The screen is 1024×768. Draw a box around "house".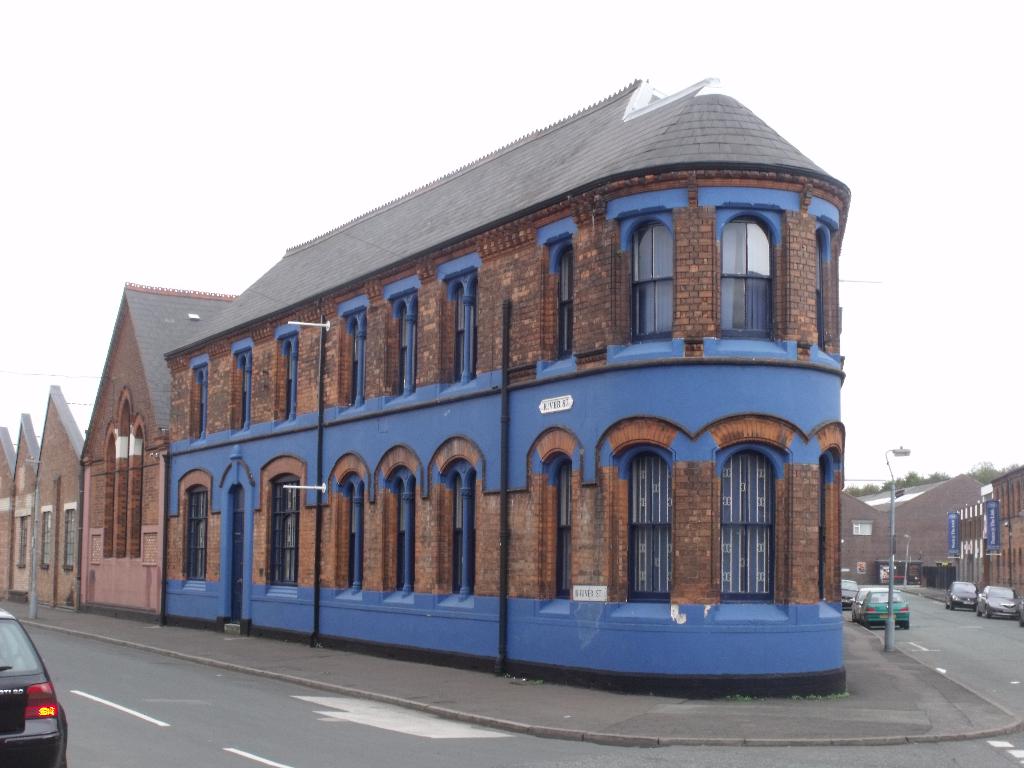
<box>15,381,86,615</box>.
